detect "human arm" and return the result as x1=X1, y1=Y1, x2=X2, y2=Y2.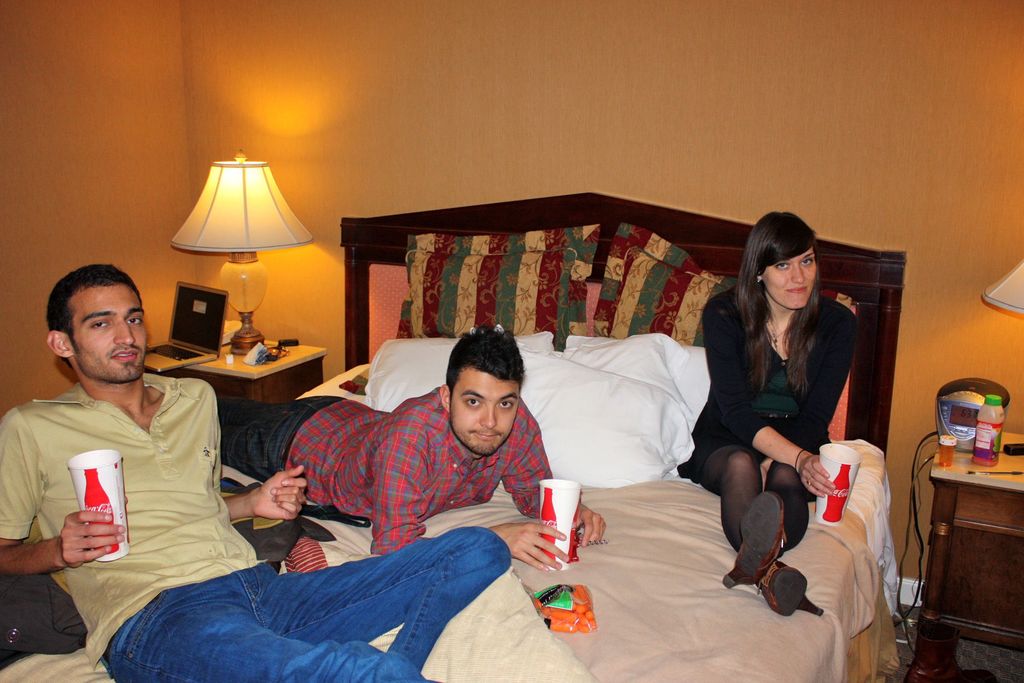
x1=499, y1=415, x2=611, y2=551.
